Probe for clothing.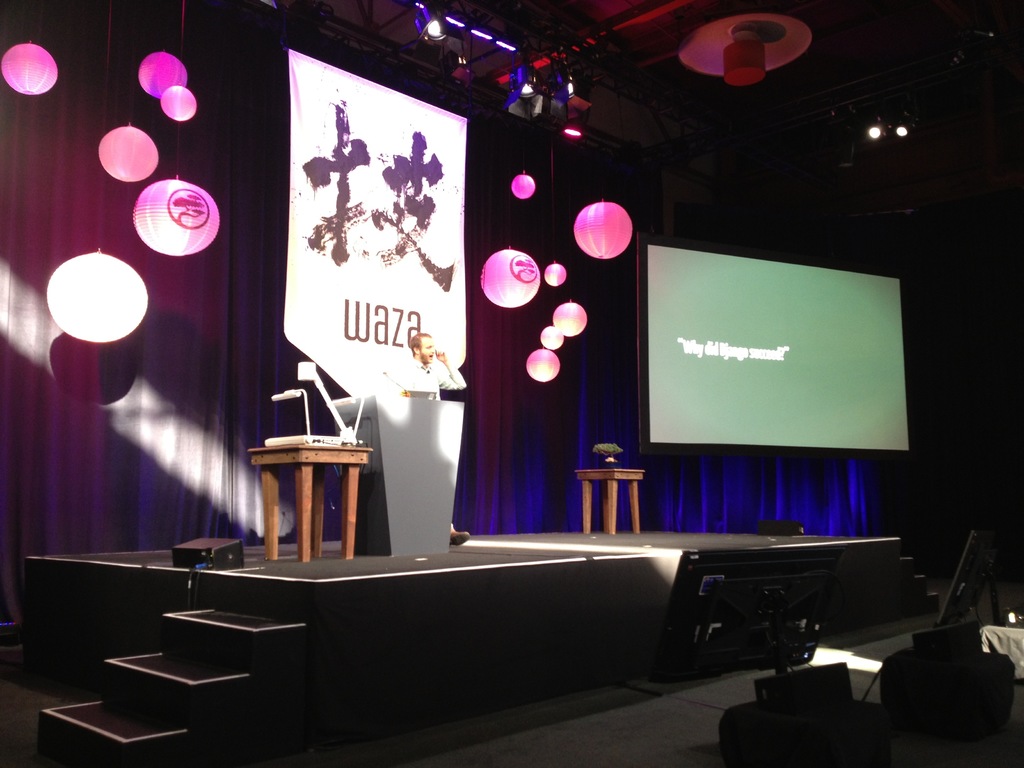
Probe result: select_region(385, 350, 470, 388).
